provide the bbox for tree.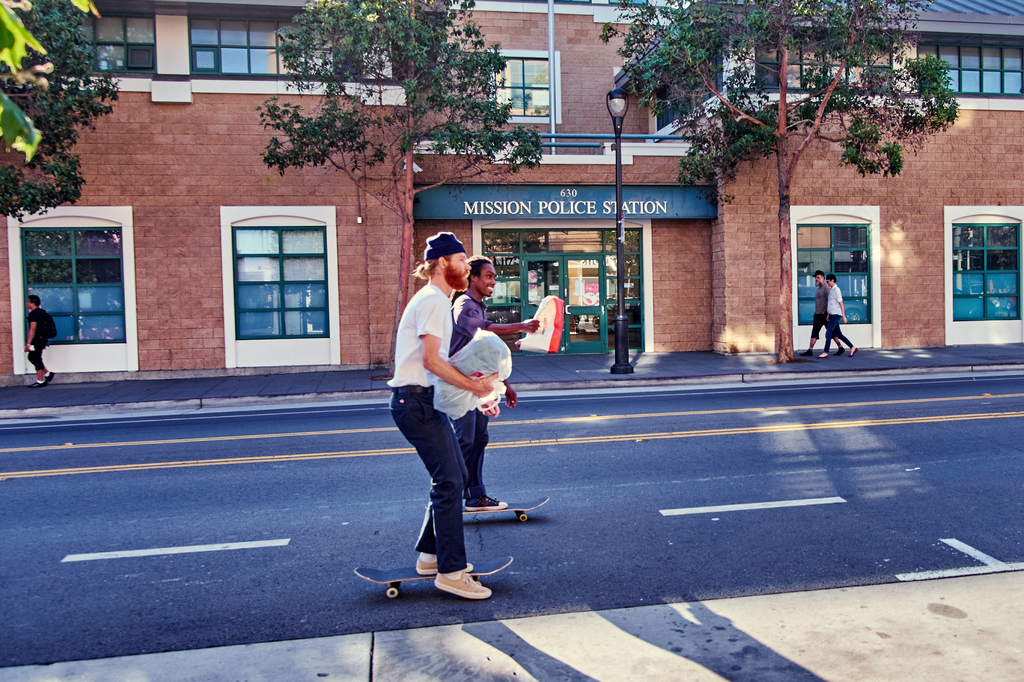
0:0:120:401.
